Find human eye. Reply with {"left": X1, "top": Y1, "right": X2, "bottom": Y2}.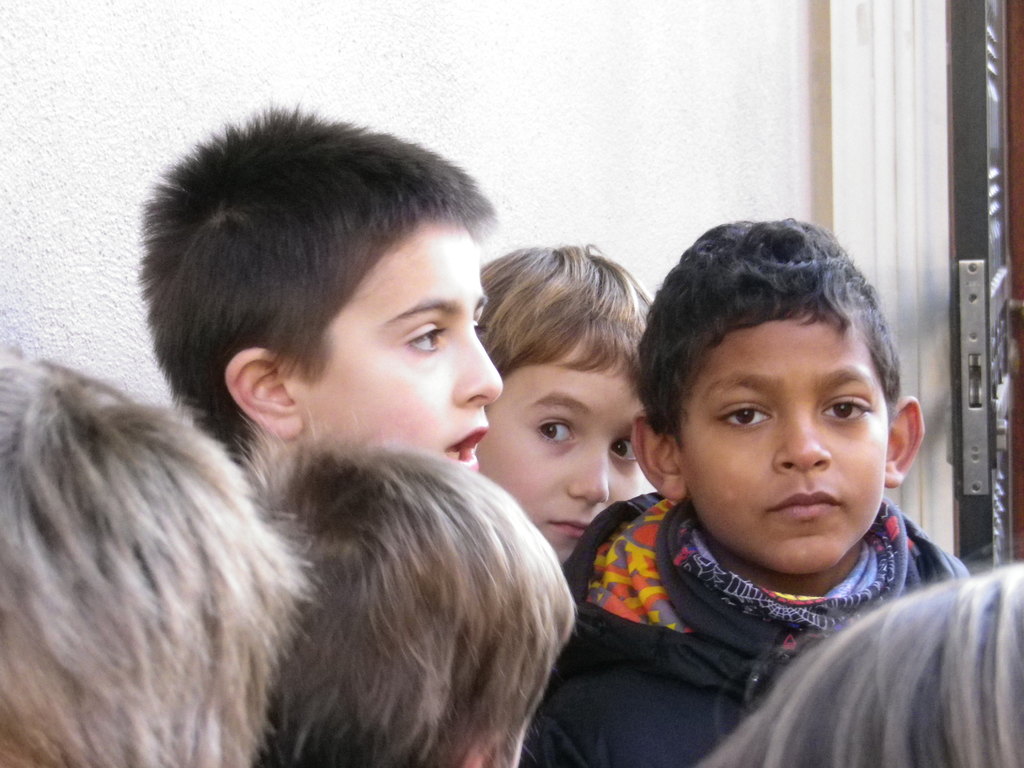
{"left": 525, "top": 414, "right": 573, "bottom": 447}.
